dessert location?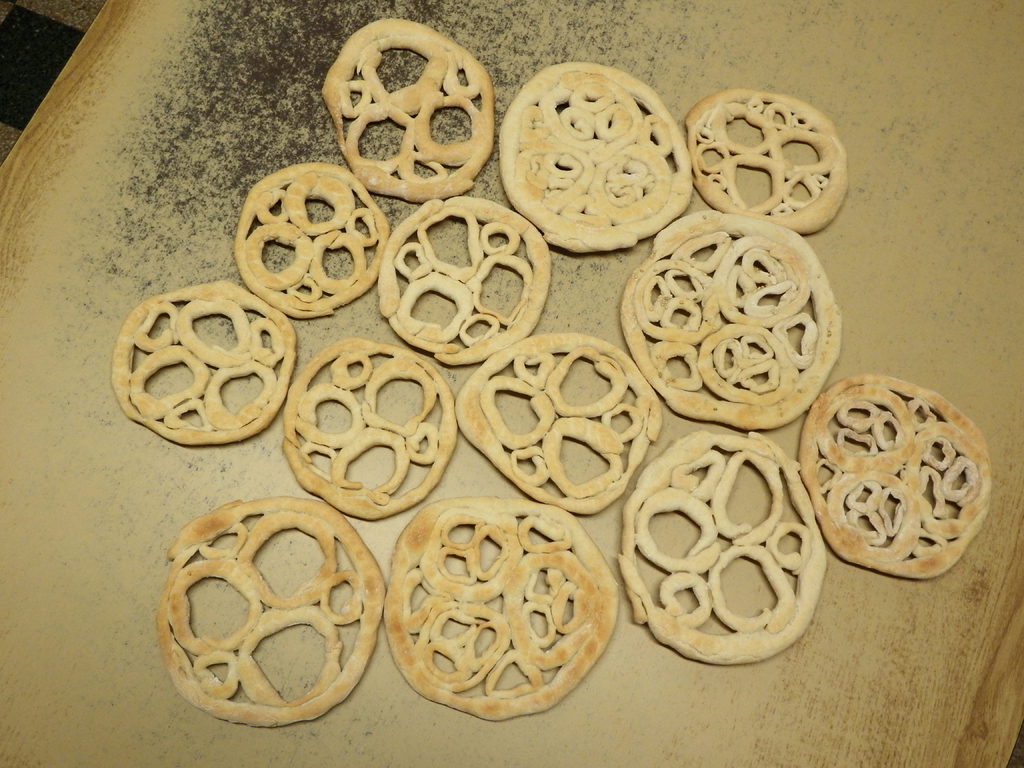
<region>161, 502, 381, 730</region>
